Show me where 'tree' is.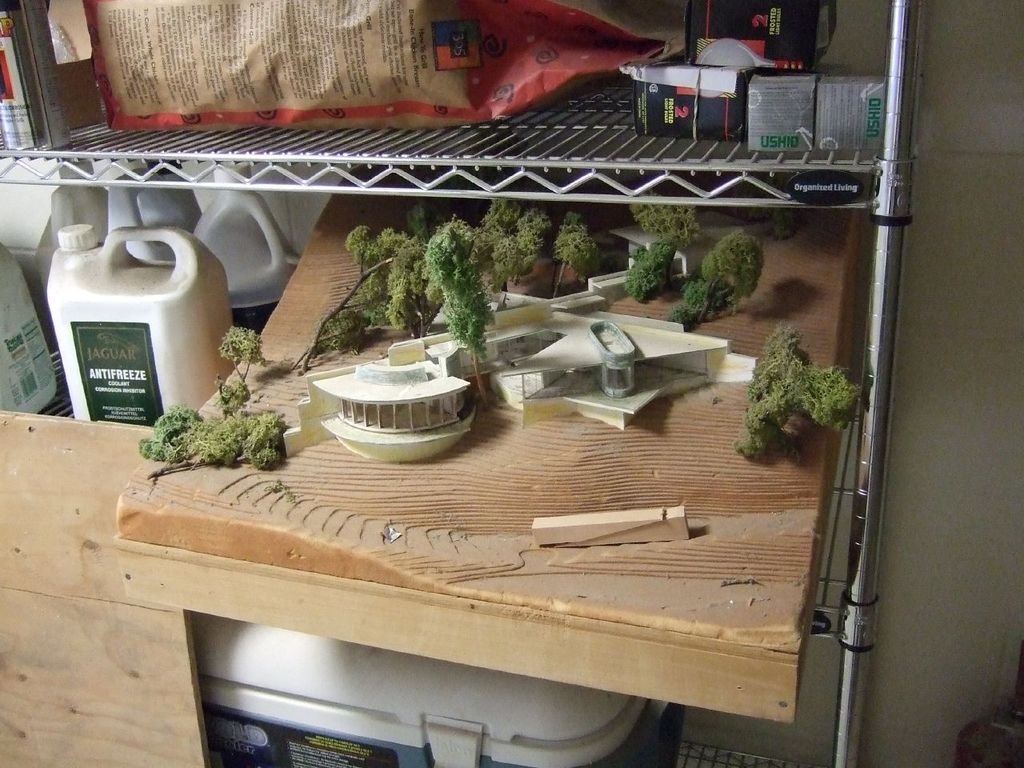
'tree' is at region(746, 306, 854, 478).
